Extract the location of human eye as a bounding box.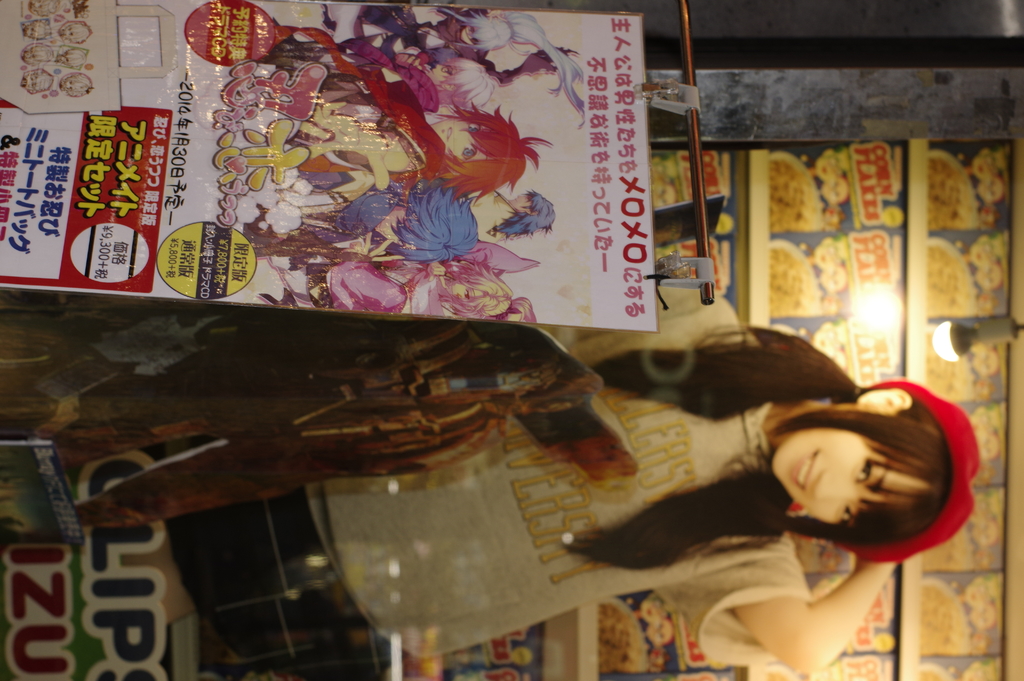
<box>467,144,478,162</box>.
